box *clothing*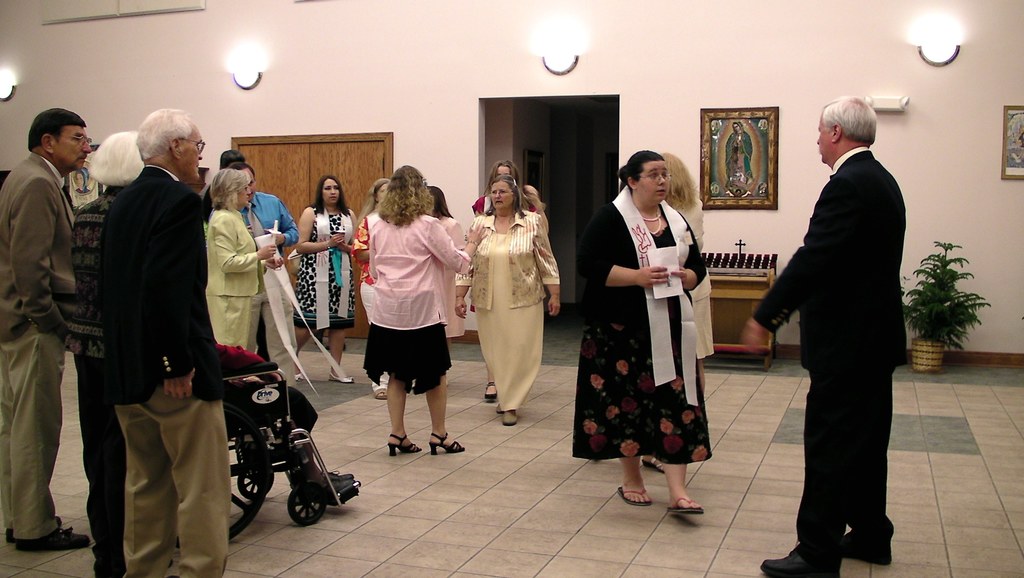
{"x1": 186, "y1": 208, "x2": 264, "y2": 354}
